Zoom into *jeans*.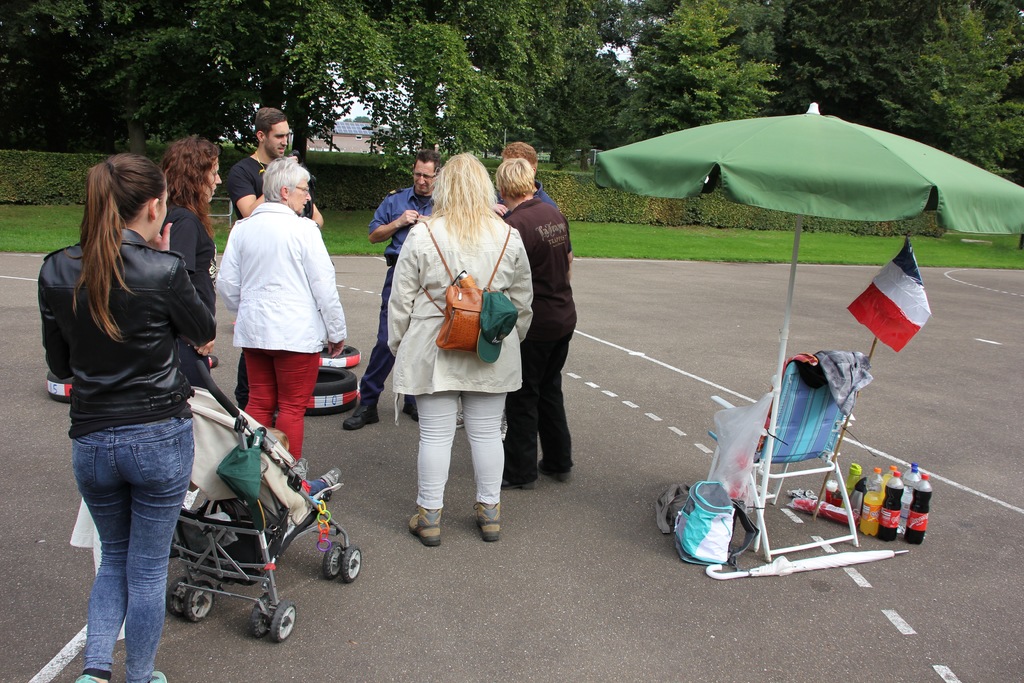
Zoom target: select_region(355, 269, 412, 407).
